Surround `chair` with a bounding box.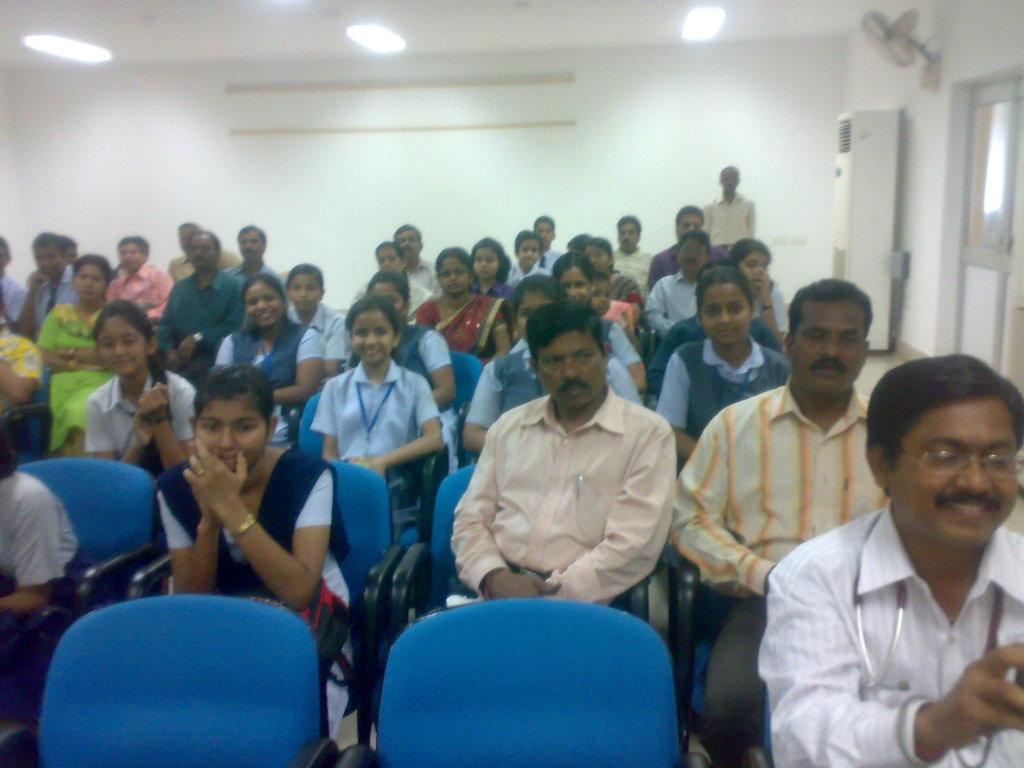
<bbox>123, 458, 405, 746</bbox>.
